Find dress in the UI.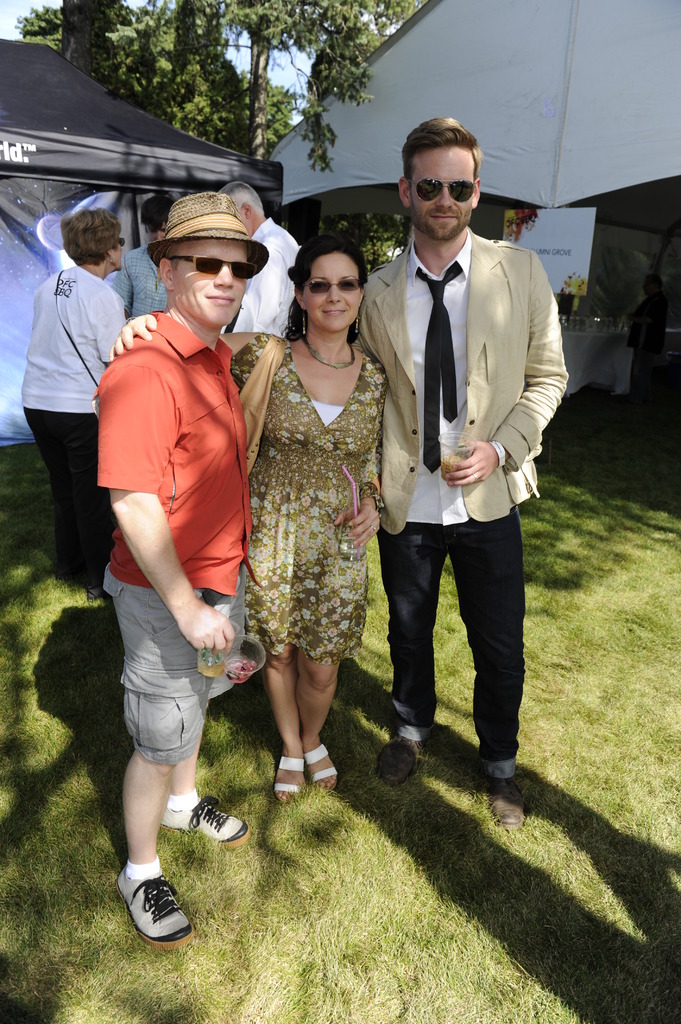
UI element at (231,332,389,664).
